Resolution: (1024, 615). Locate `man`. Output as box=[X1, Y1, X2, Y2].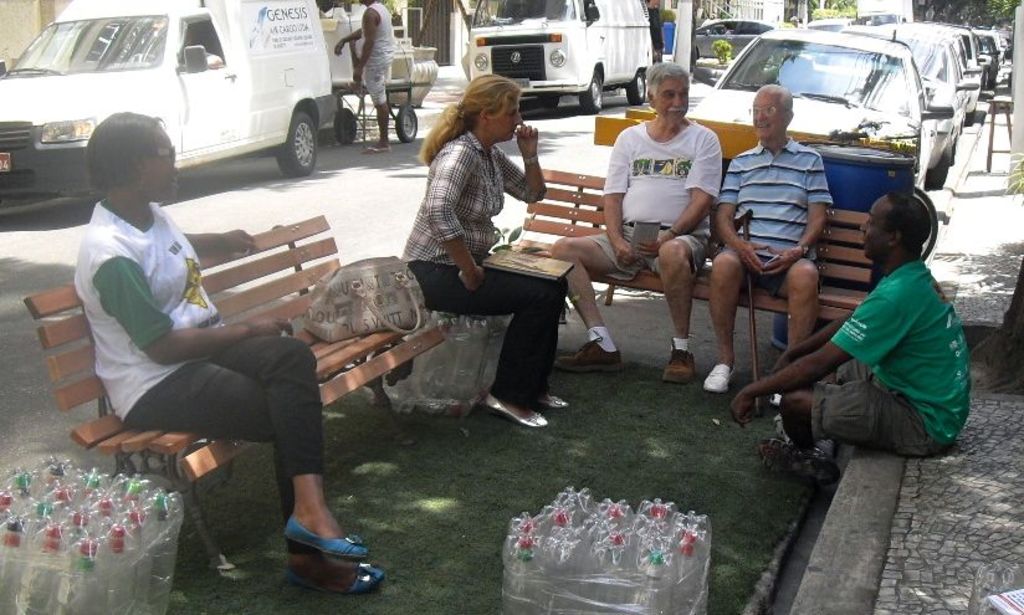
box=[642, 0, 666, 57].
